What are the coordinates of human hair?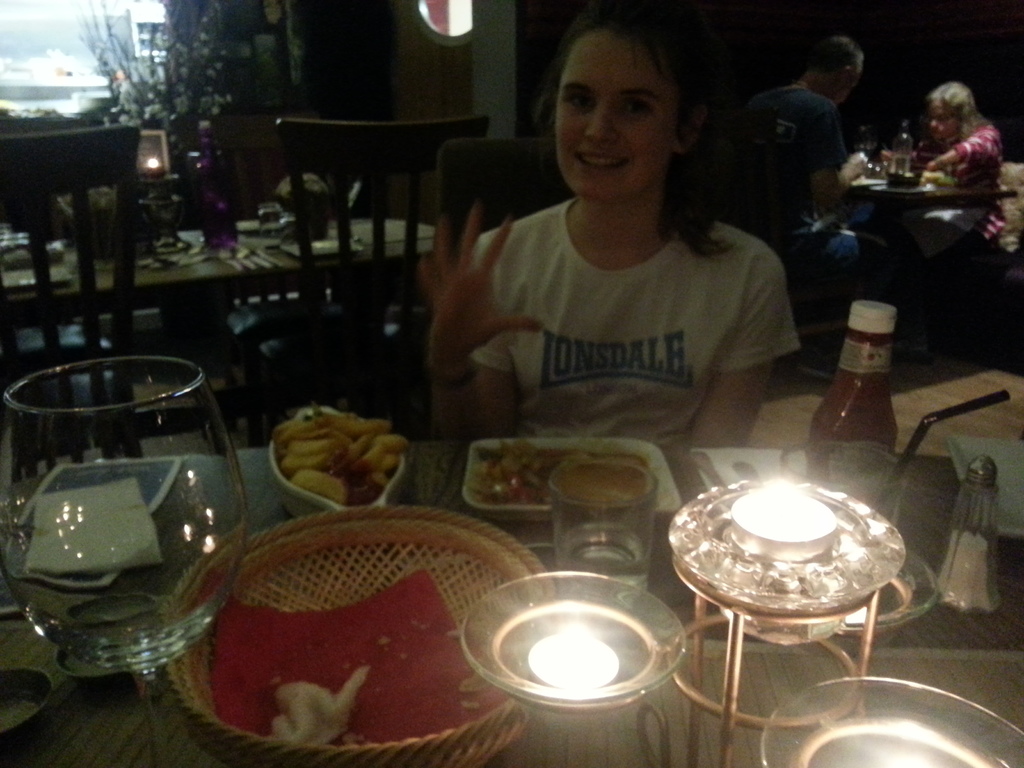
box=[803, 37, 865, 76].
